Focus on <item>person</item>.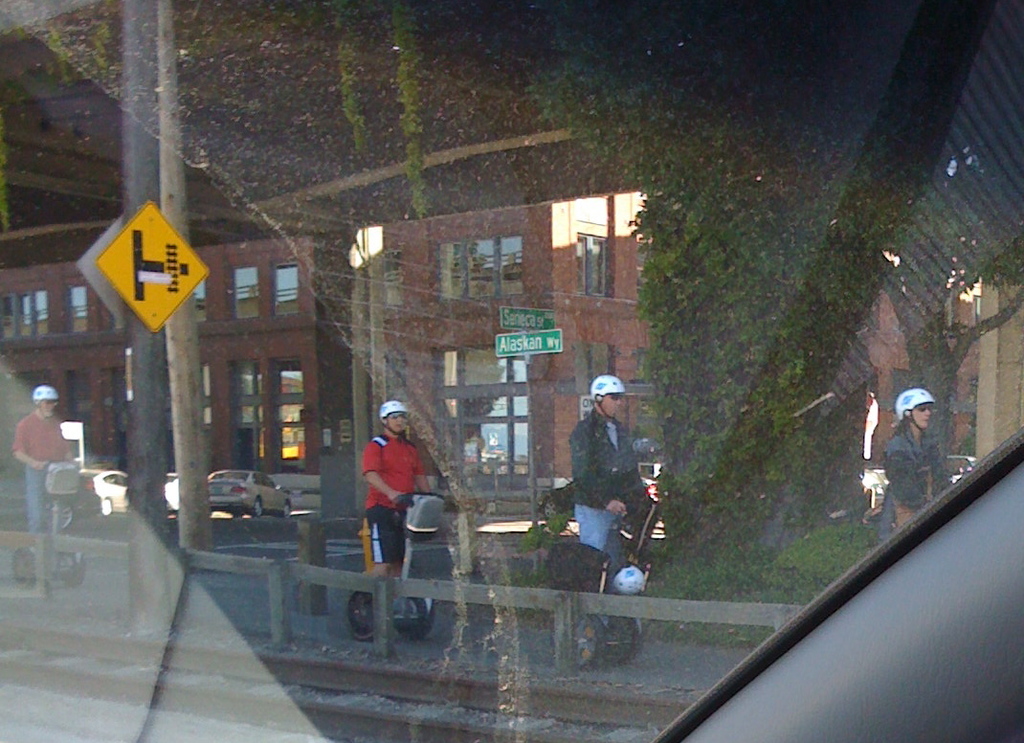
Focused at crop(346, 407, 430, 593).
